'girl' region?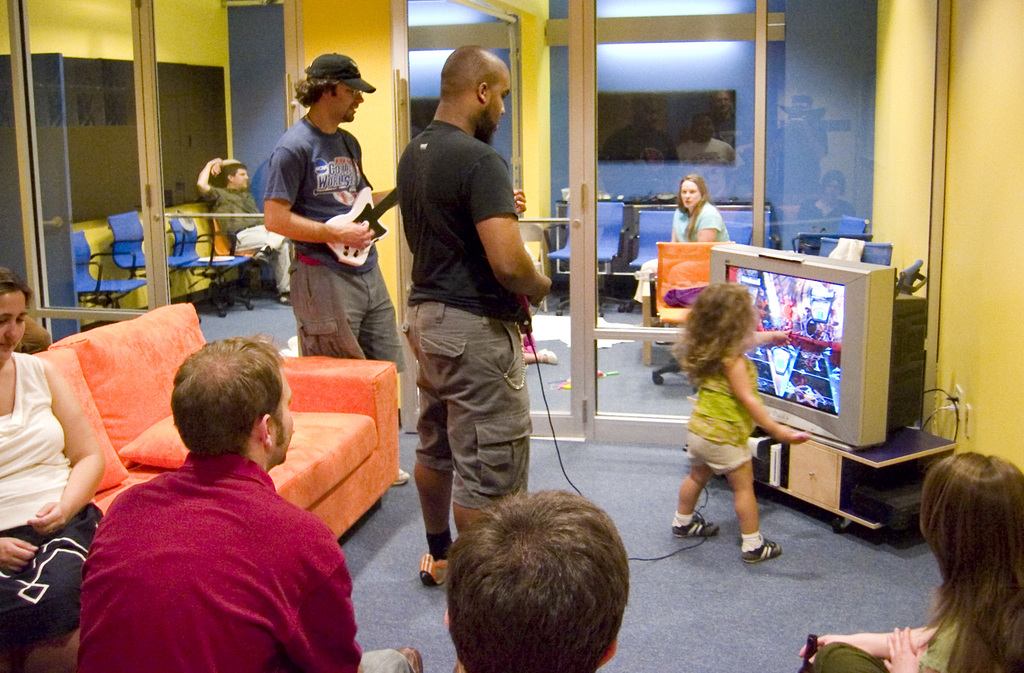
[666,284,808,564]
